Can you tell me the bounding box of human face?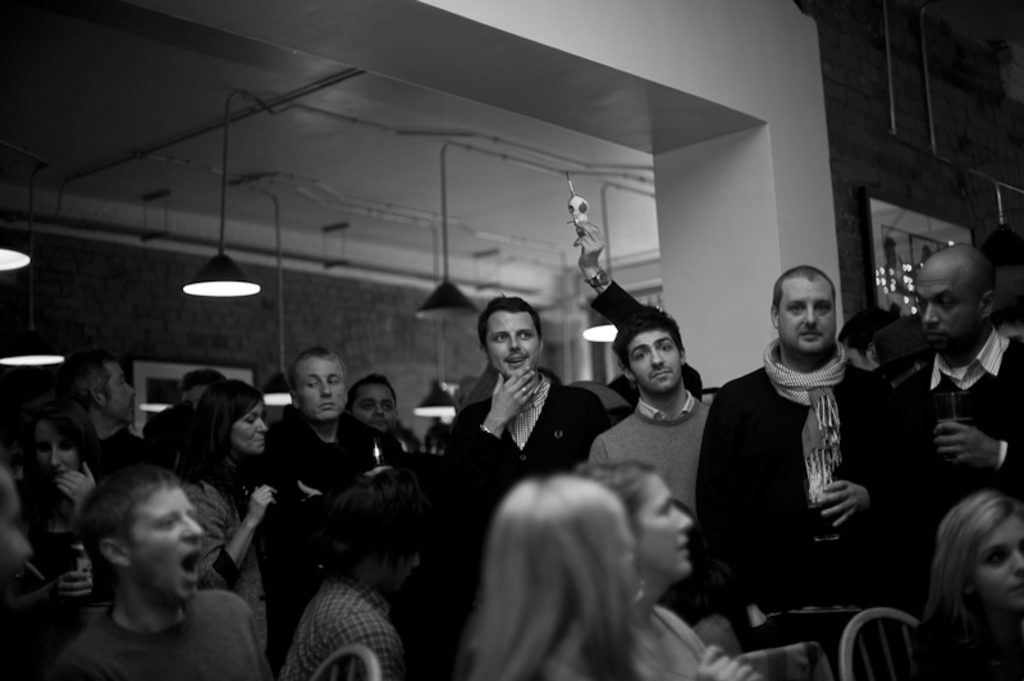
region(348, 378, 396, 426).
